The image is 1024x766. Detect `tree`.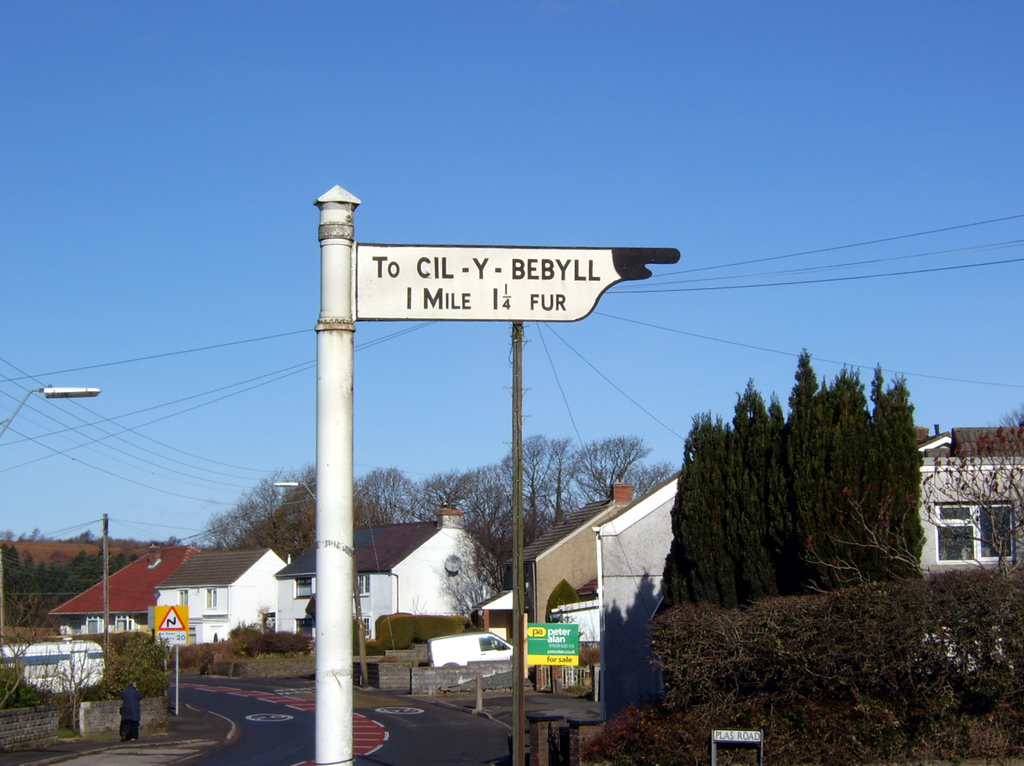
Detection: detection(831, 366, 871, 574).
